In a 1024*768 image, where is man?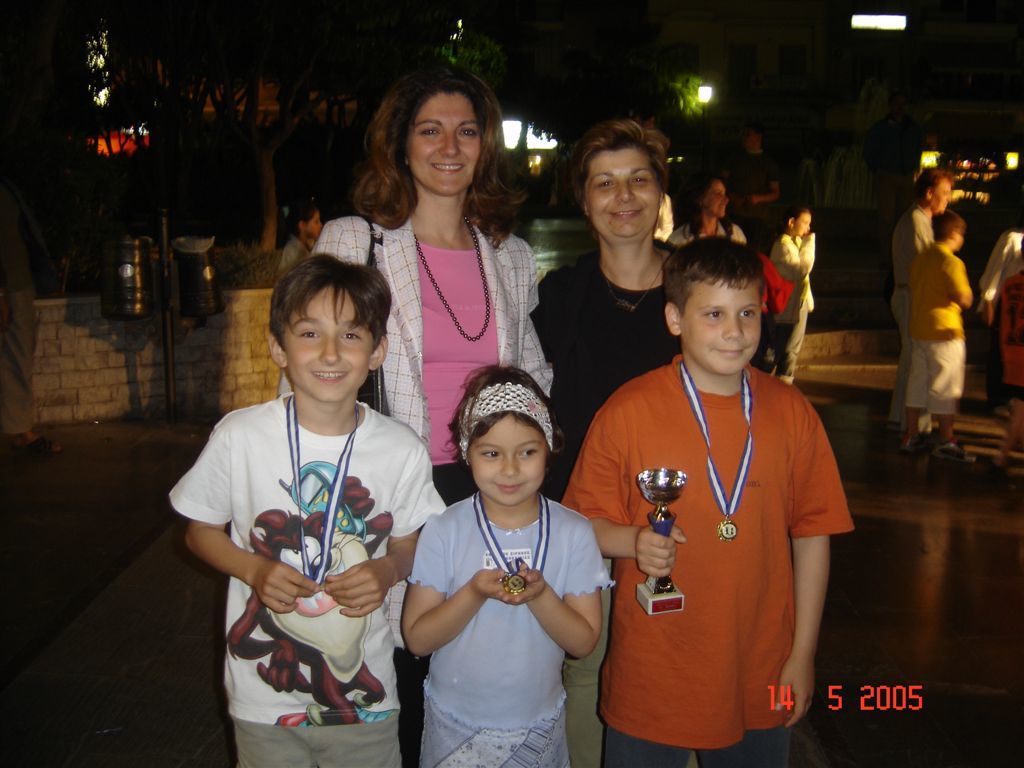
rect(891, 168, 950, 431).
